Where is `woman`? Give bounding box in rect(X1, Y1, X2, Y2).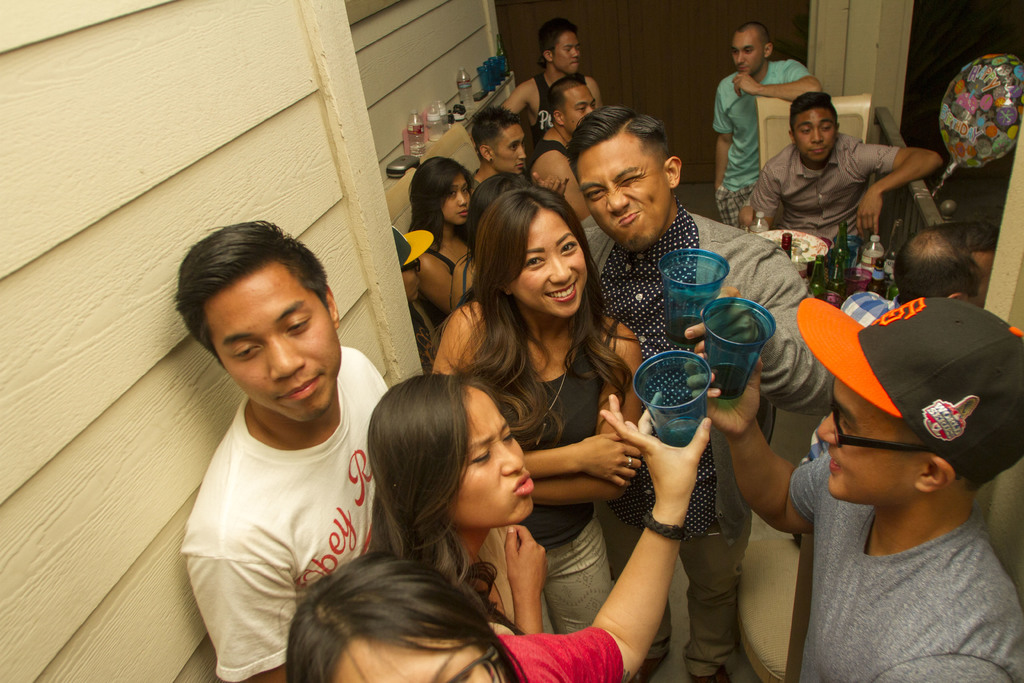
rect(445, 188, 649, 630).
